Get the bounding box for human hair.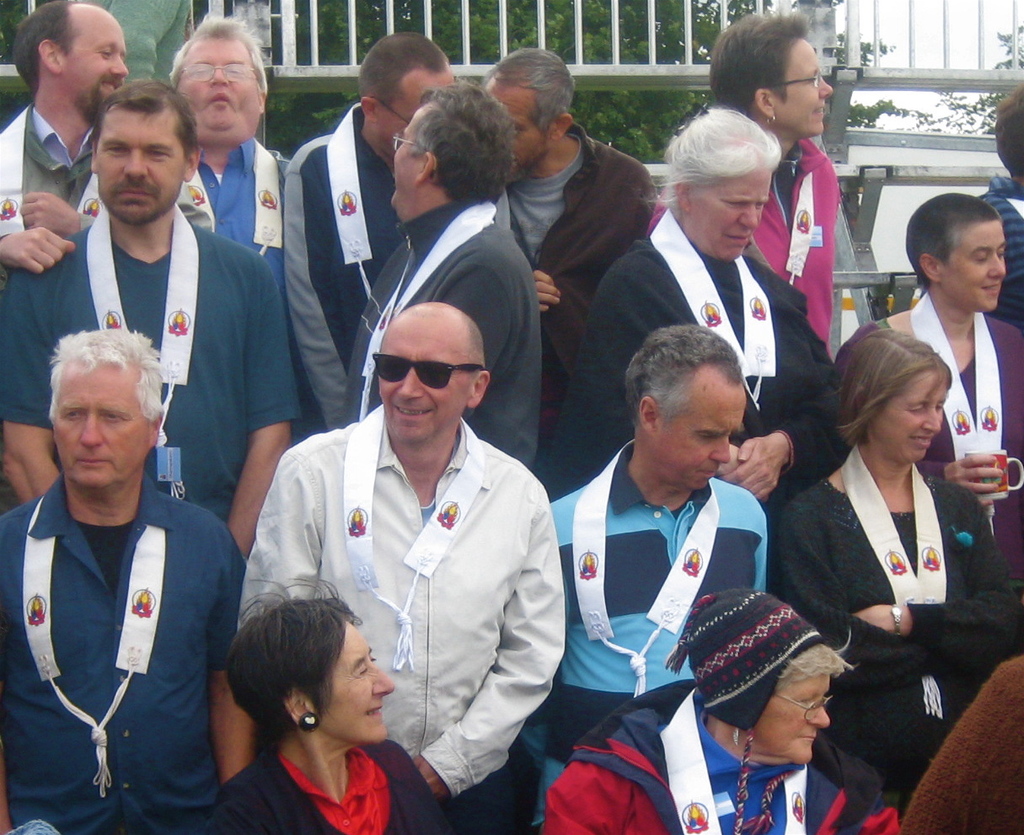
(left=622, top=317, right=747, bottom=429).
